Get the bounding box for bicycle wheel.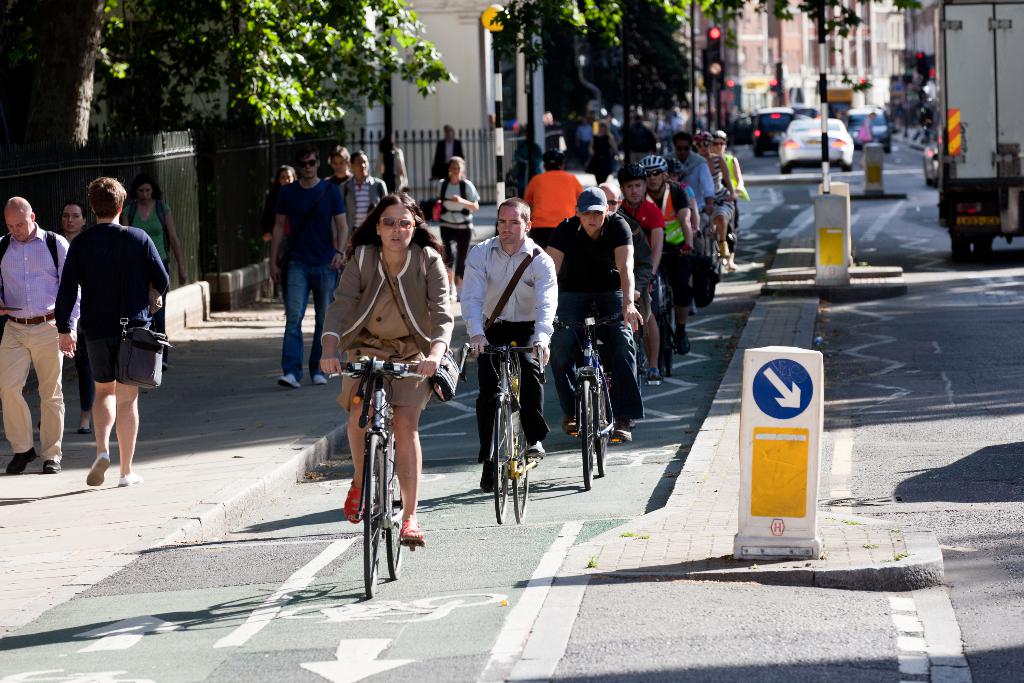
<region>495, 394, 509, 523</region>.
